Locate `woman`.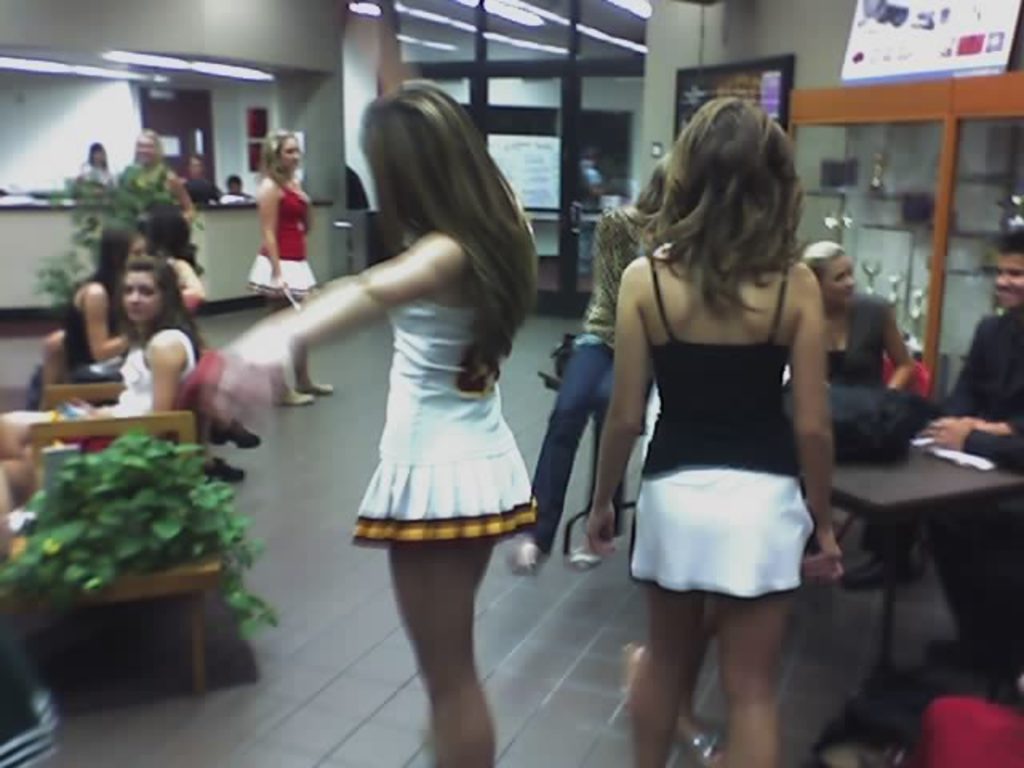
Bounding box: [x1=579, y1=85, x2=870, y2=710].
